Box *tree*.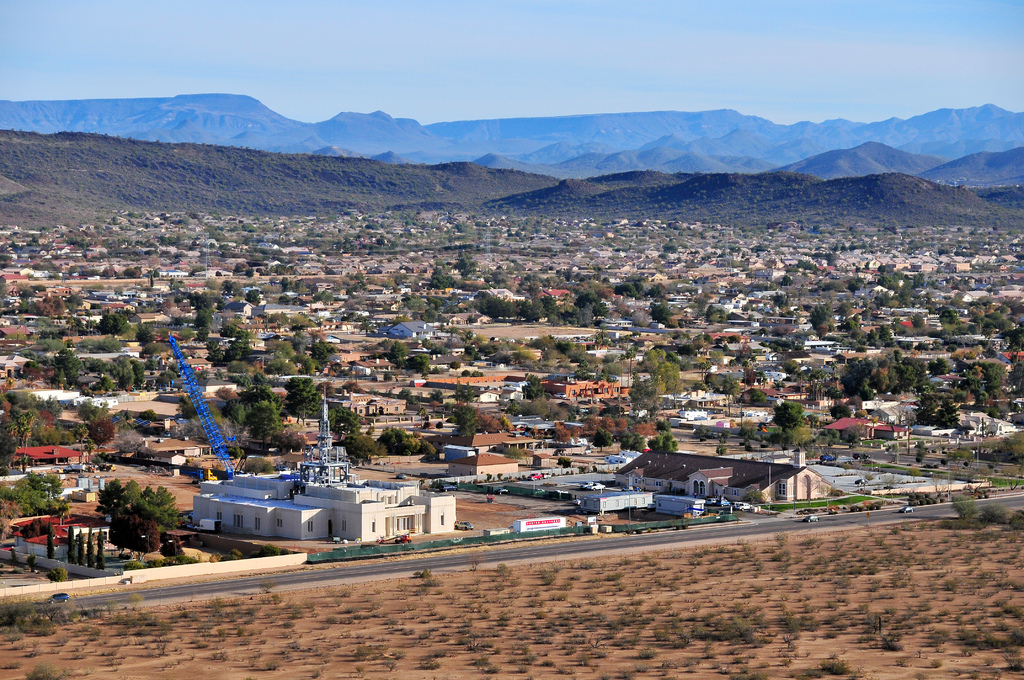
<bbox>776, 401, 807, 428</bbox>.
